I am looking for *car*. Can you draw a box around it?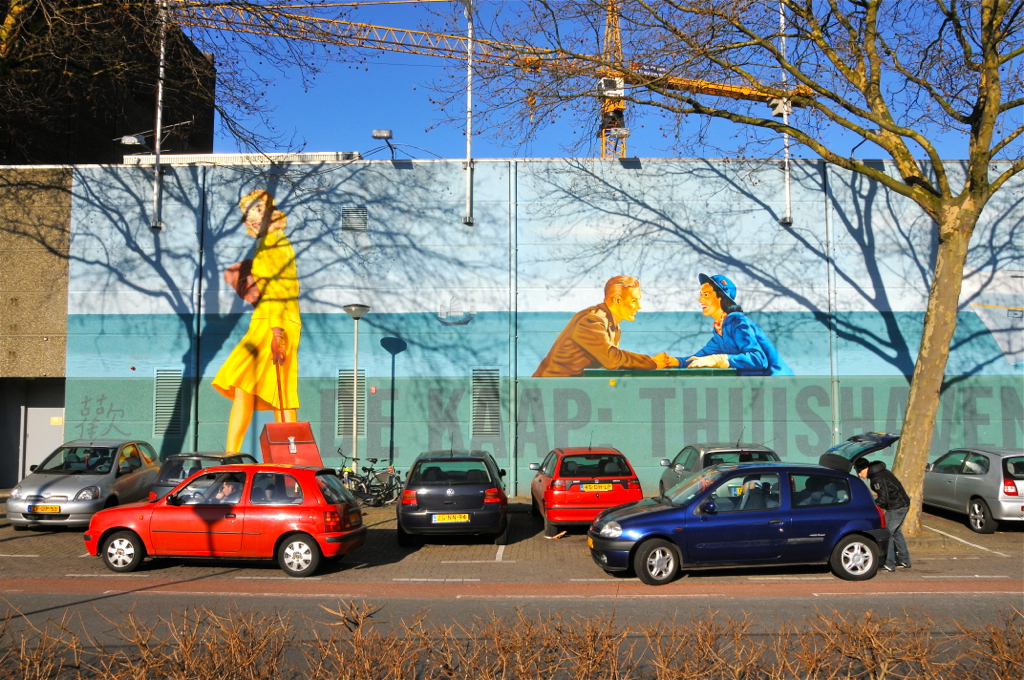
Sure, the bounding box is [660, 437, 769, 494].
